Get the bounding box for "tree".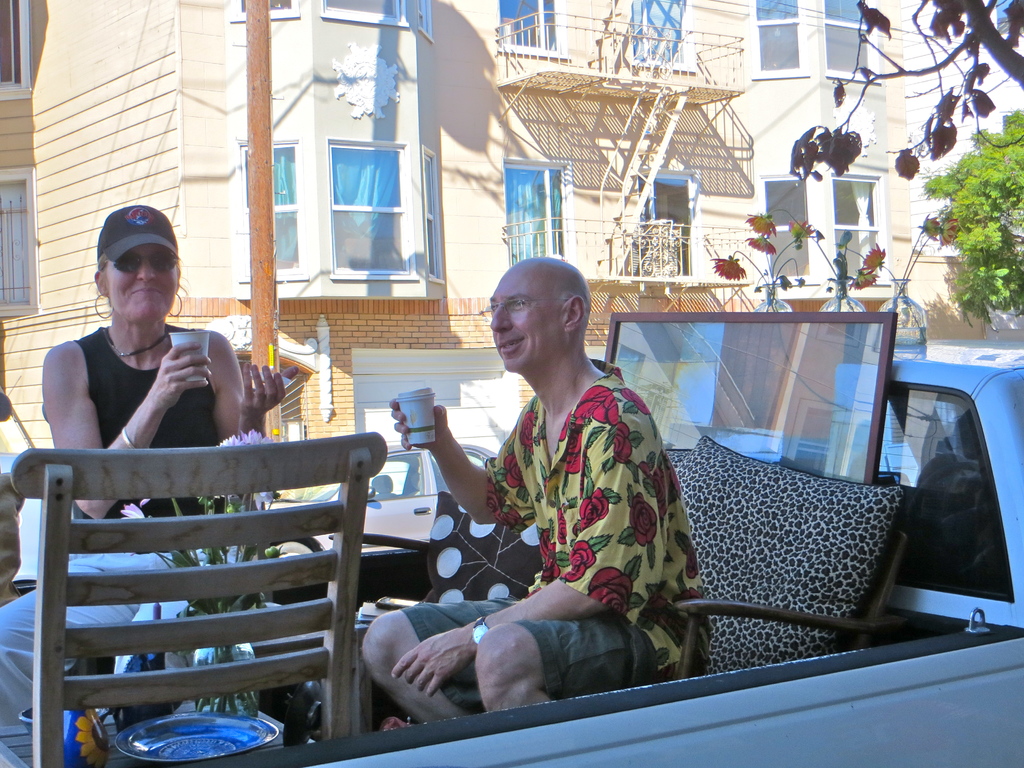
crop(906, 107, 1023, 341).
